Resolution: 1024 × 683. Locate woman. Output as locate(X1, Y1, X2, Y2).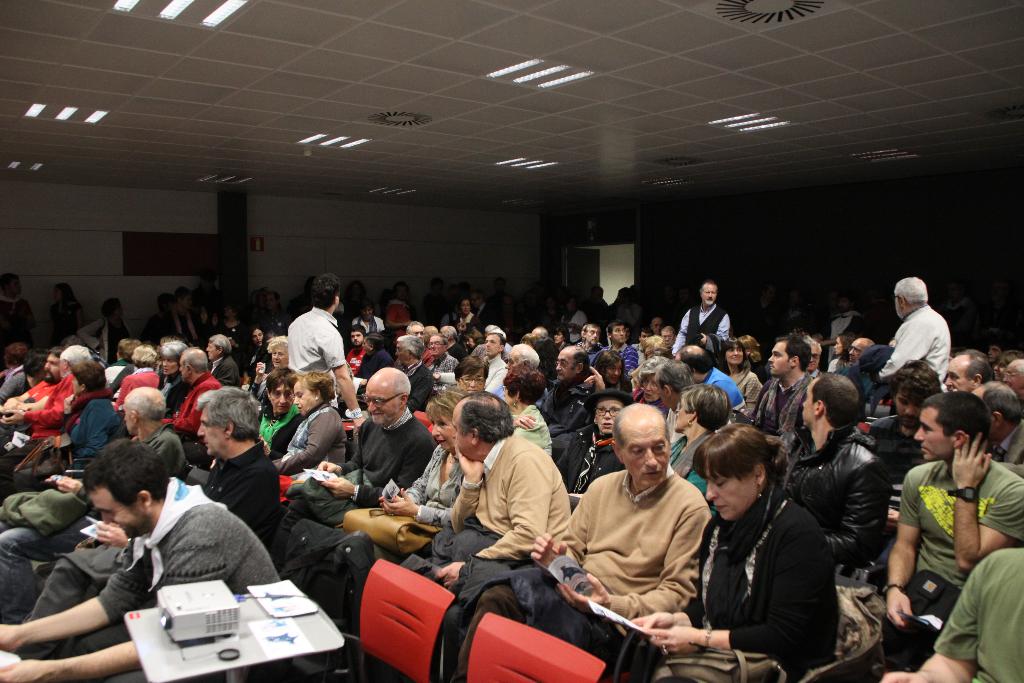
locate(592, 347, 628, 392).
